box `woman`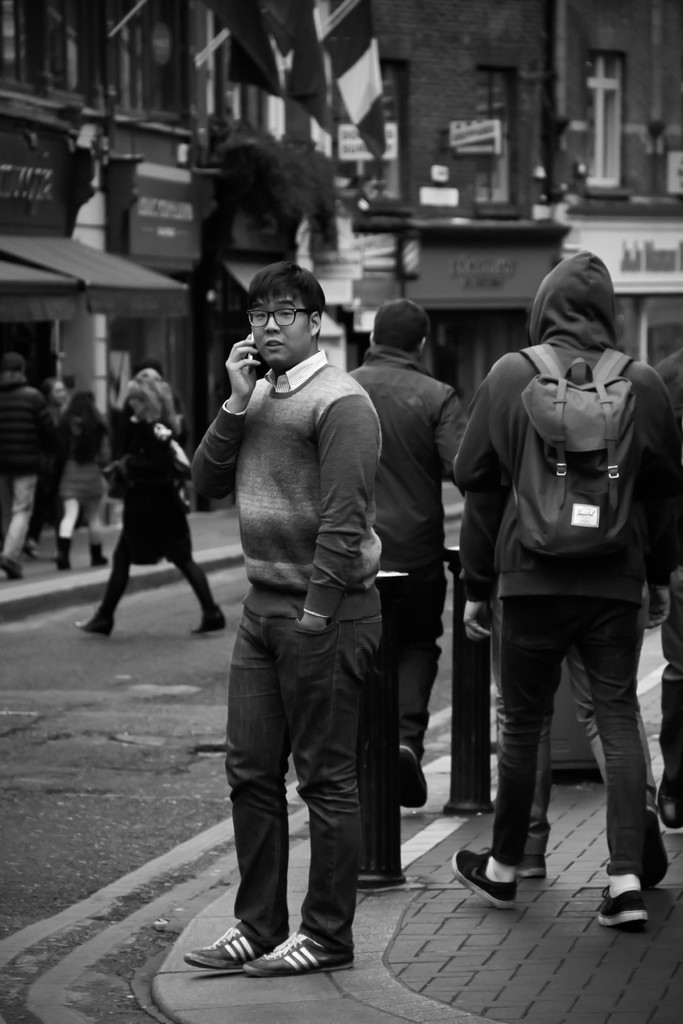
54:389:113:577
